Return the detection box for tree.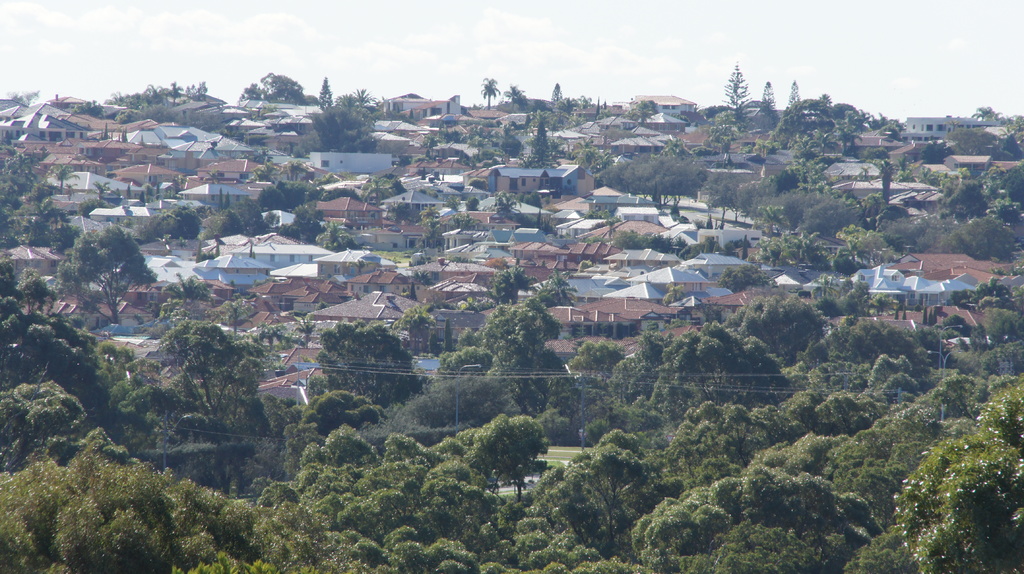
x1=522, y1=117, x2=556, y2=170.
